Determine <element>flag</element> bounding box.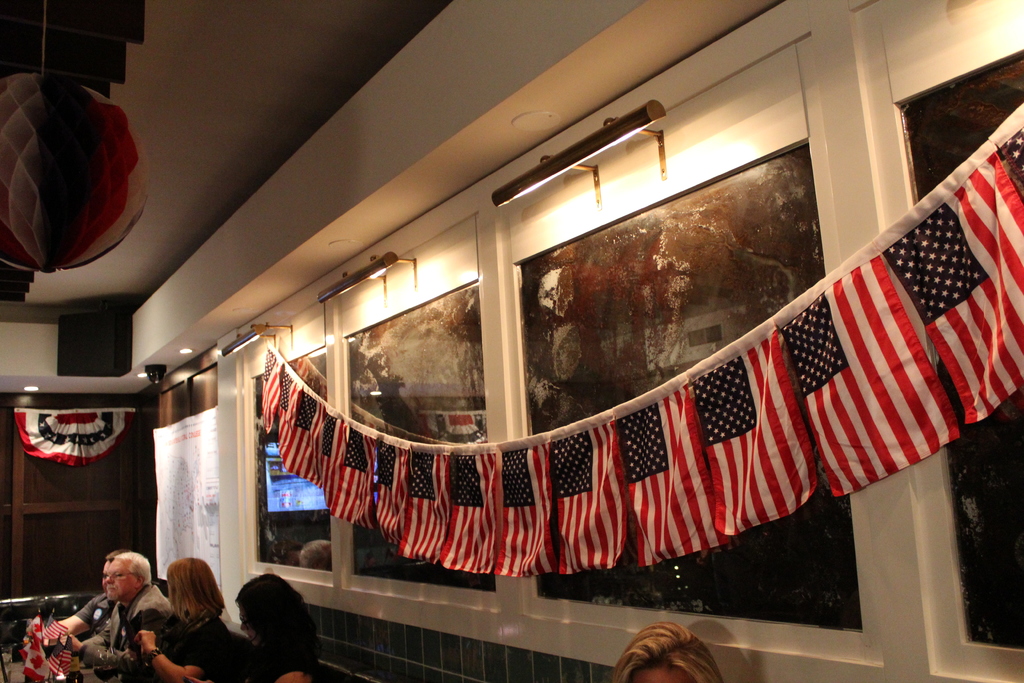
Determined: <bbox>323, 419, 378, 523</bbox>.
